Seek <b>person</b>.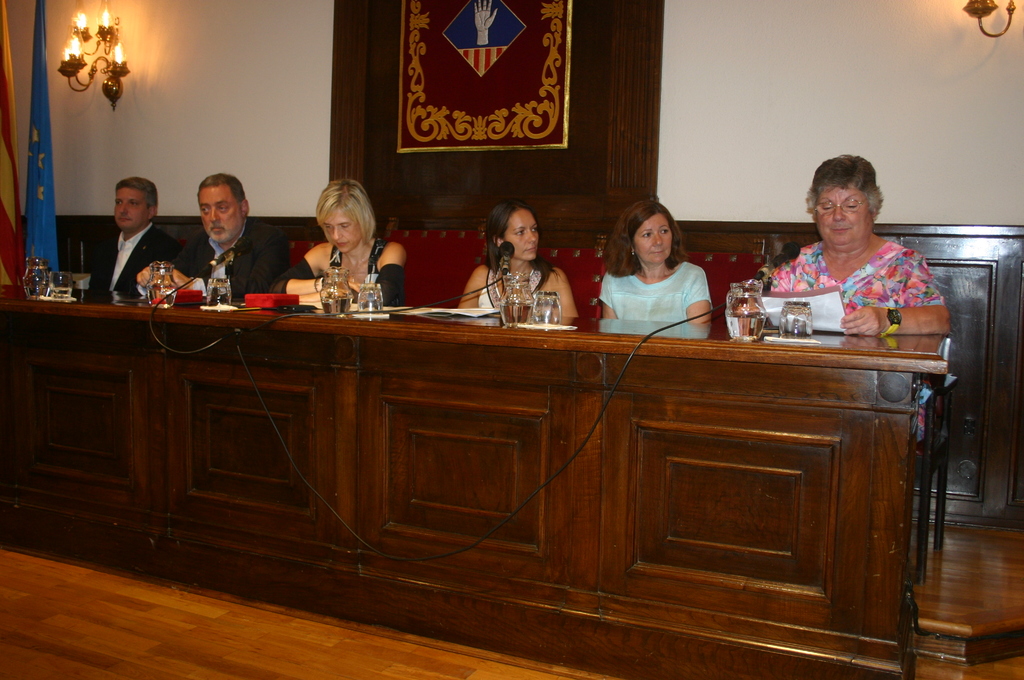
x1=273, y1=178, x2=409, y2=308.
